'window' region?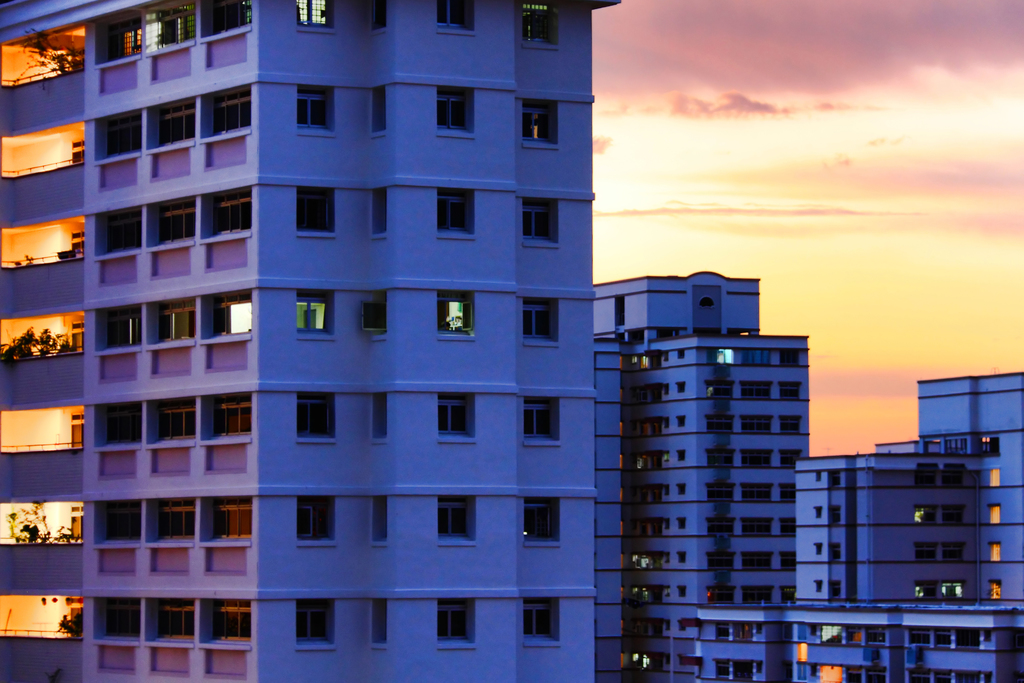
crop(913, 583, 934, 603)
